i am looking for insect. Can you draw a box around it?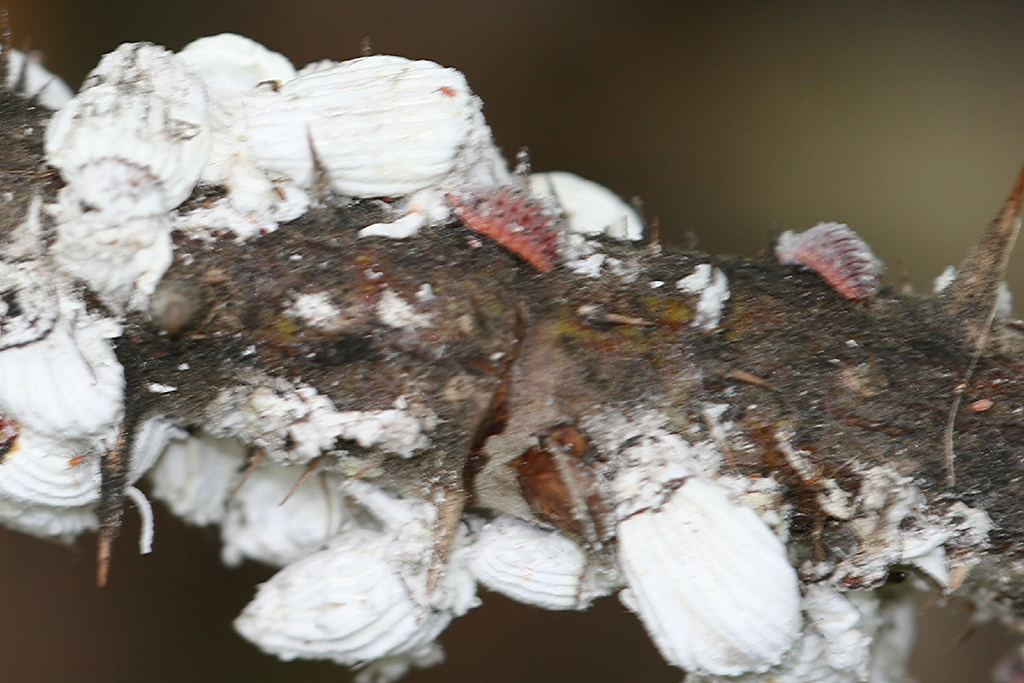
Sure, the bounding box is bbox=(446, 177, 580, 277).
